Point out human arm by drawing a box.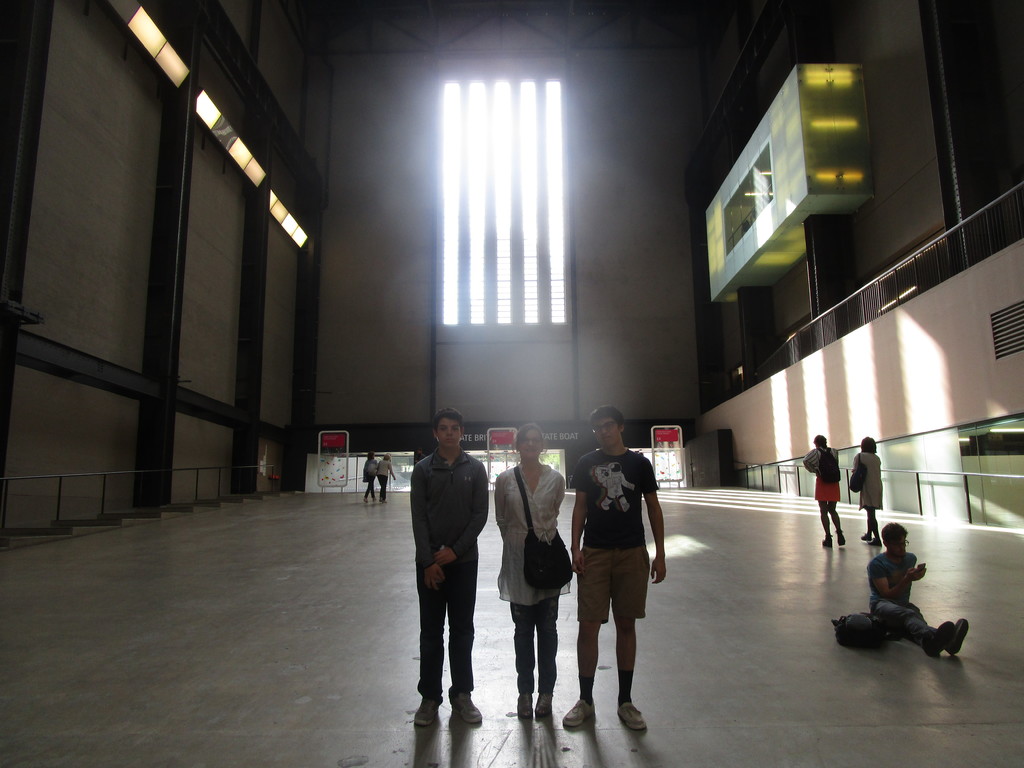
rect(567, 457, 587, 576).
